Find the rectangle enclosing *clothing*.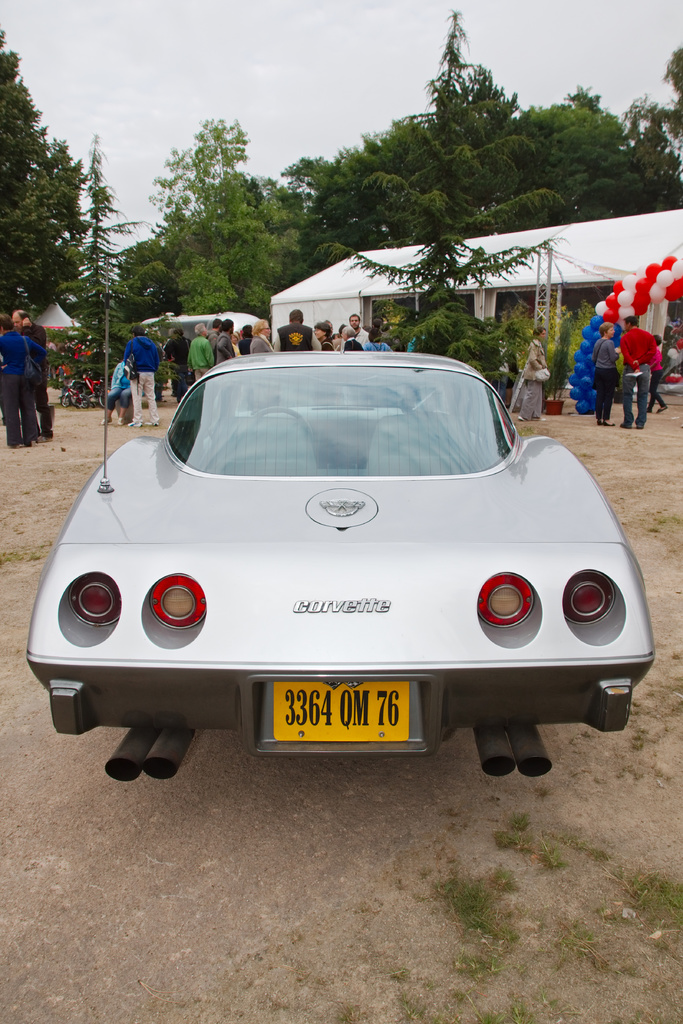
599/332/616/372.
